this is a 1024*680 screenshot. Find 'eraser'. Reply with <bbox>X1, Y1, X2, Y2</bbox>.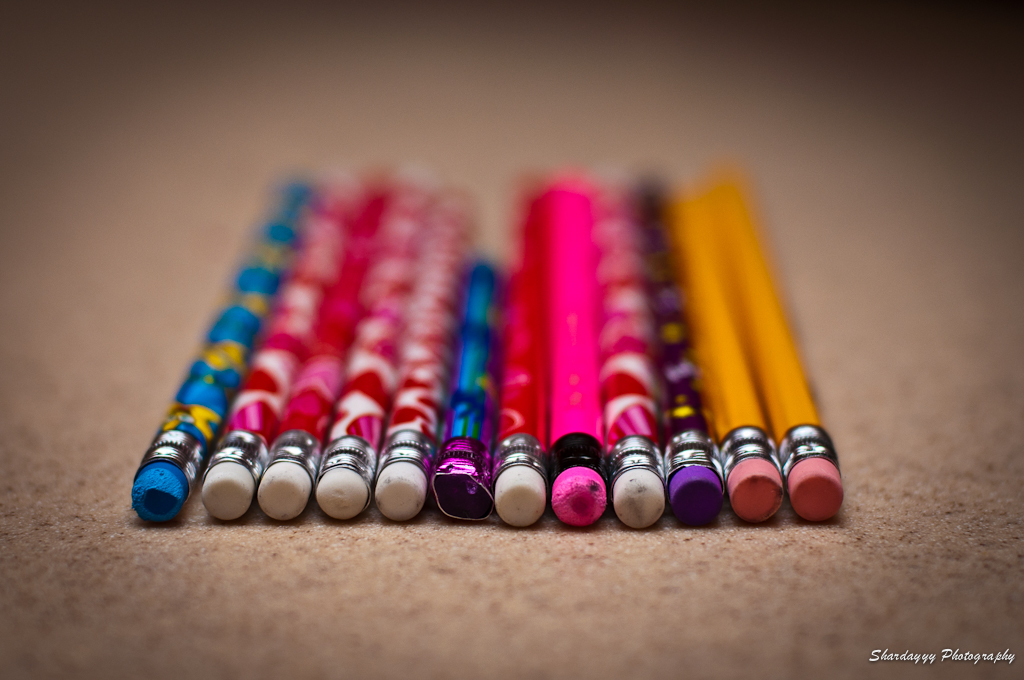
<bbox>200, 462, 253, 523</bbox>.
